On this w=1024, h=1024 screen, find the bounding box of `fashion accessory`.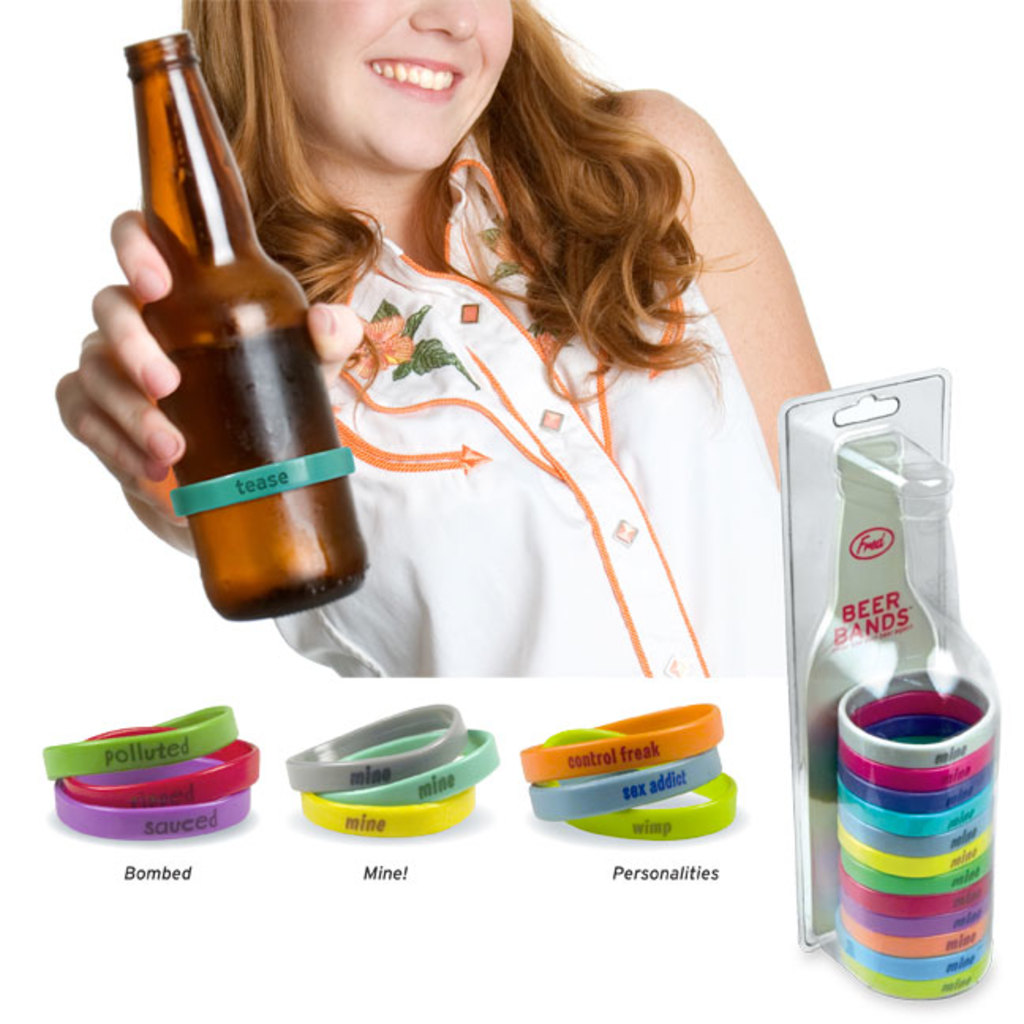
Bounding box: 512 706 724 782.
